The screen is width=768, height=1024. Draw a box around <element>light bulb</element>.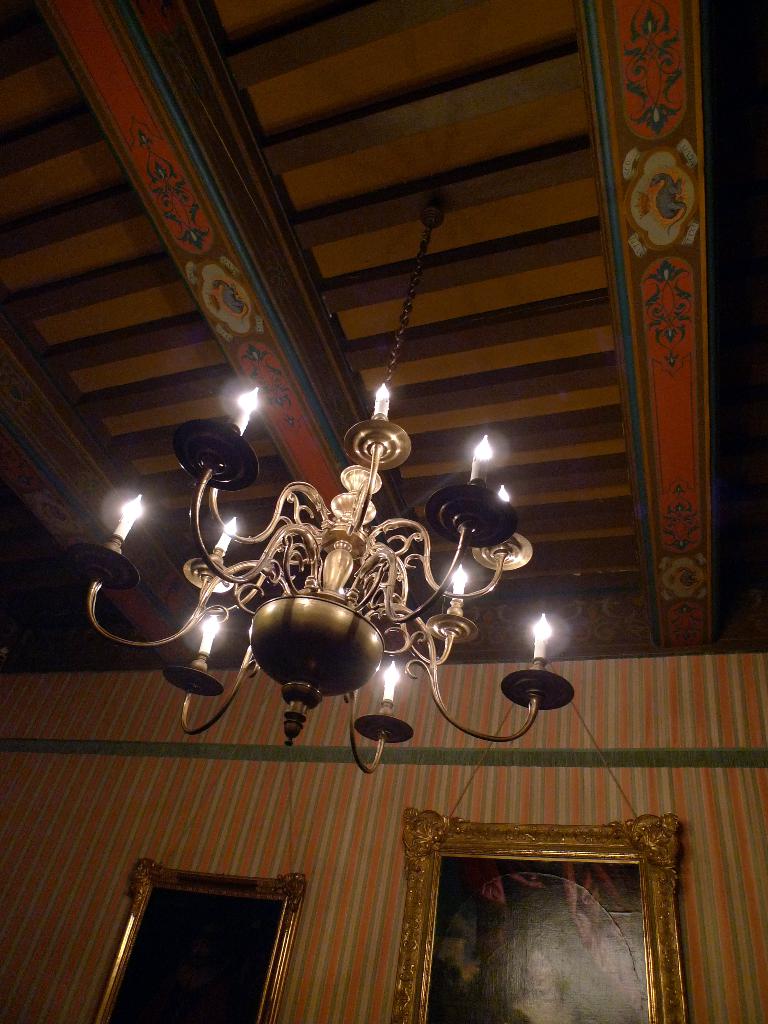
(228,387,258,435).
